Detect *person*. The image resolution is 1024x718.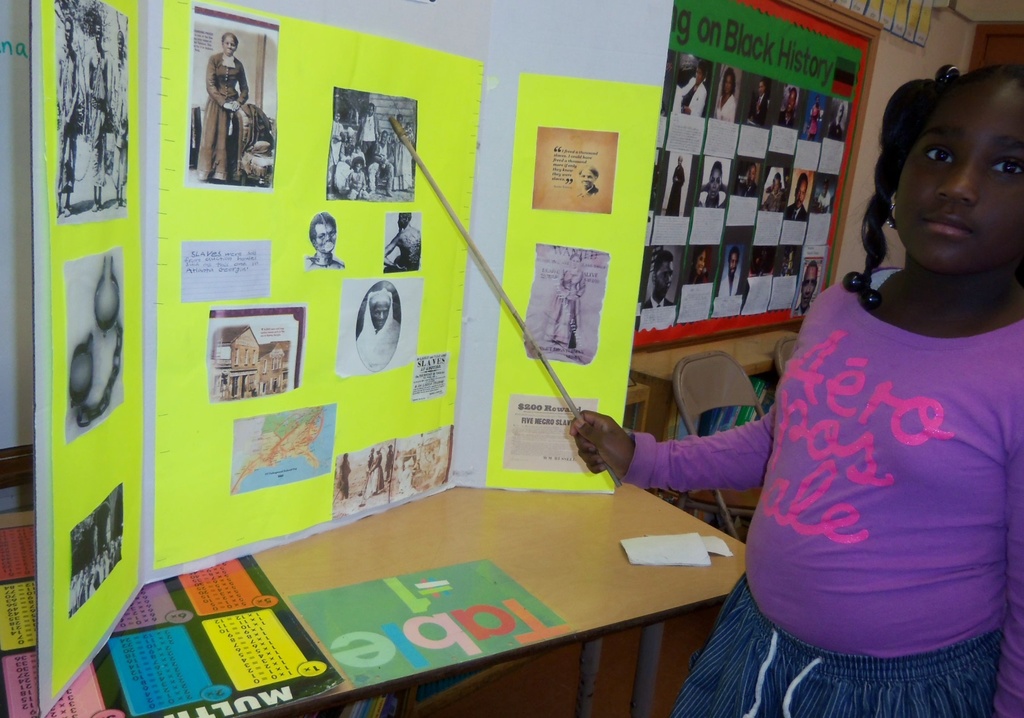
select_region(794, 262, 818, 320).
